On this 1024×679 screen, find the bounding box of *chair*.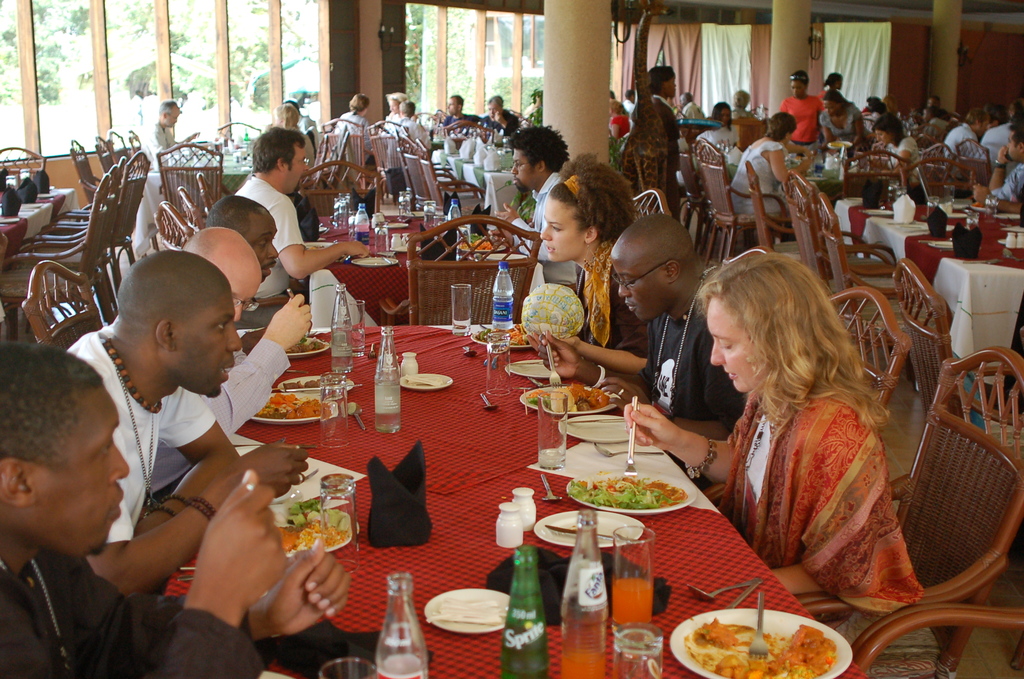
Bounding box: 21 258 102 356.
